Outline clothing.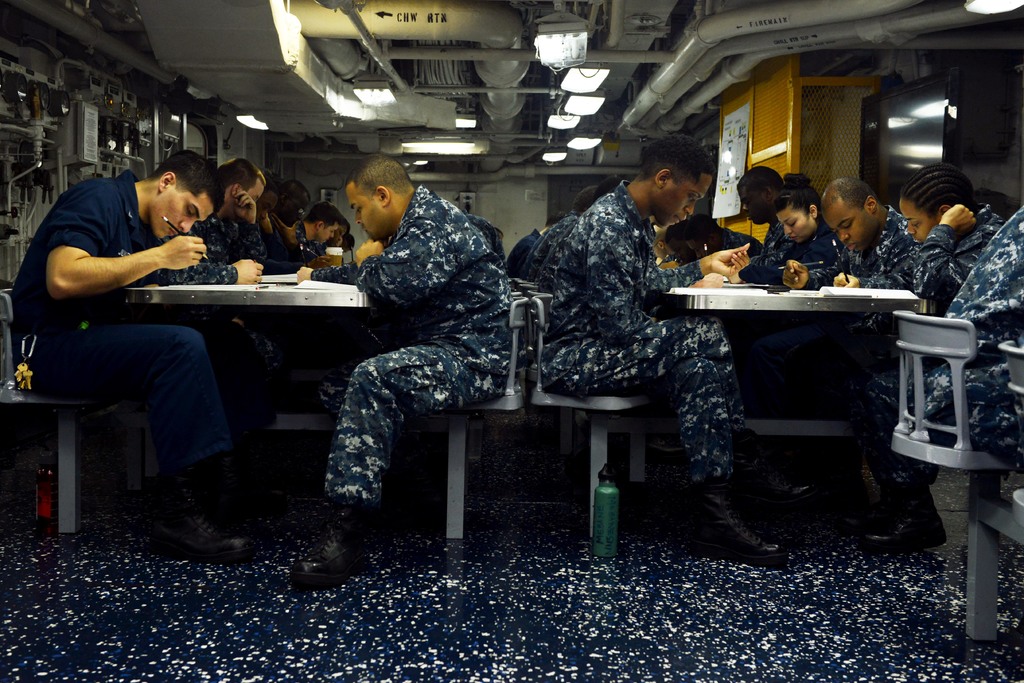
Outline: [307,141,531,519].
